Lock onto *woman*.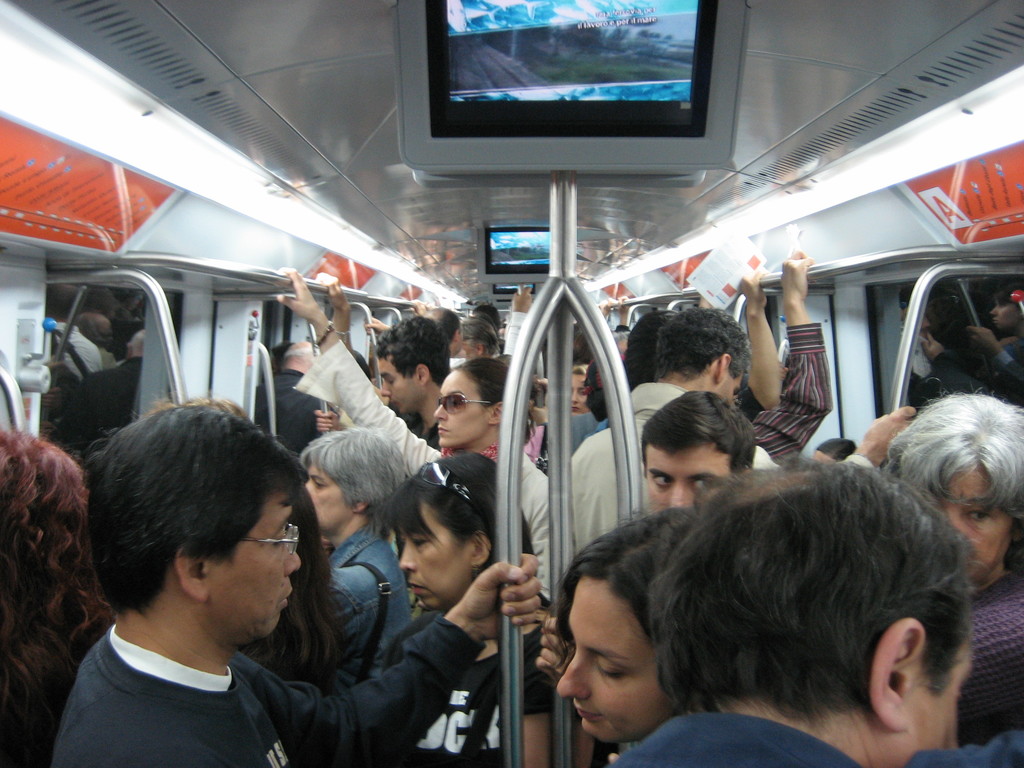
Locked: region(378, 458, 548, 767).
